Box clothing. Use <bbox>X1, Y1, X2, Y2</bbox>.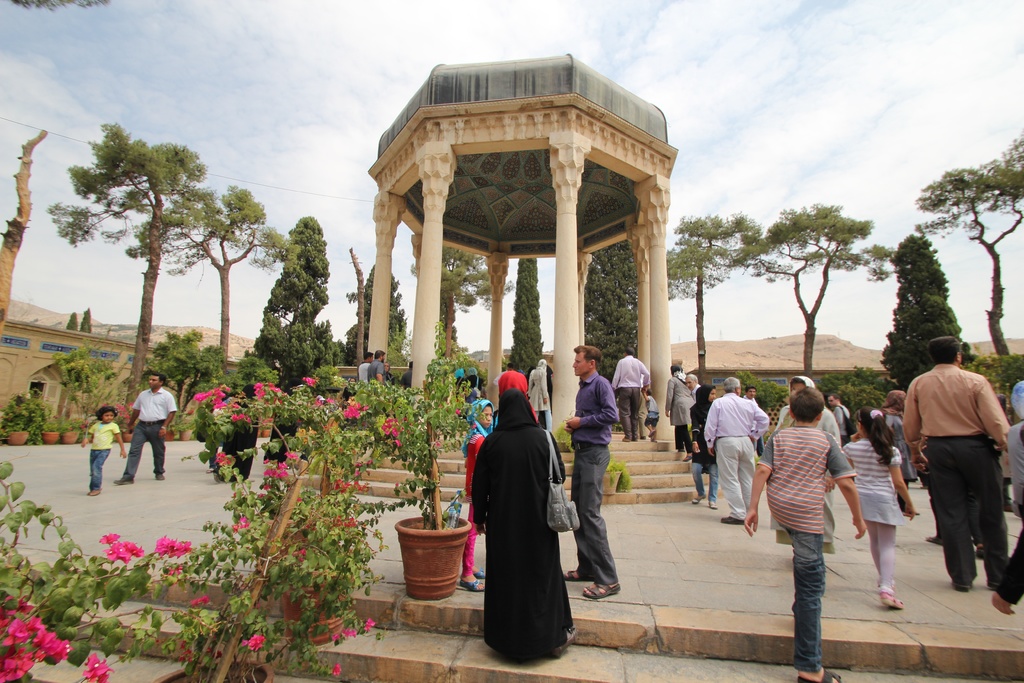
<bbox>472, 370, 584, 670</bbox>.
